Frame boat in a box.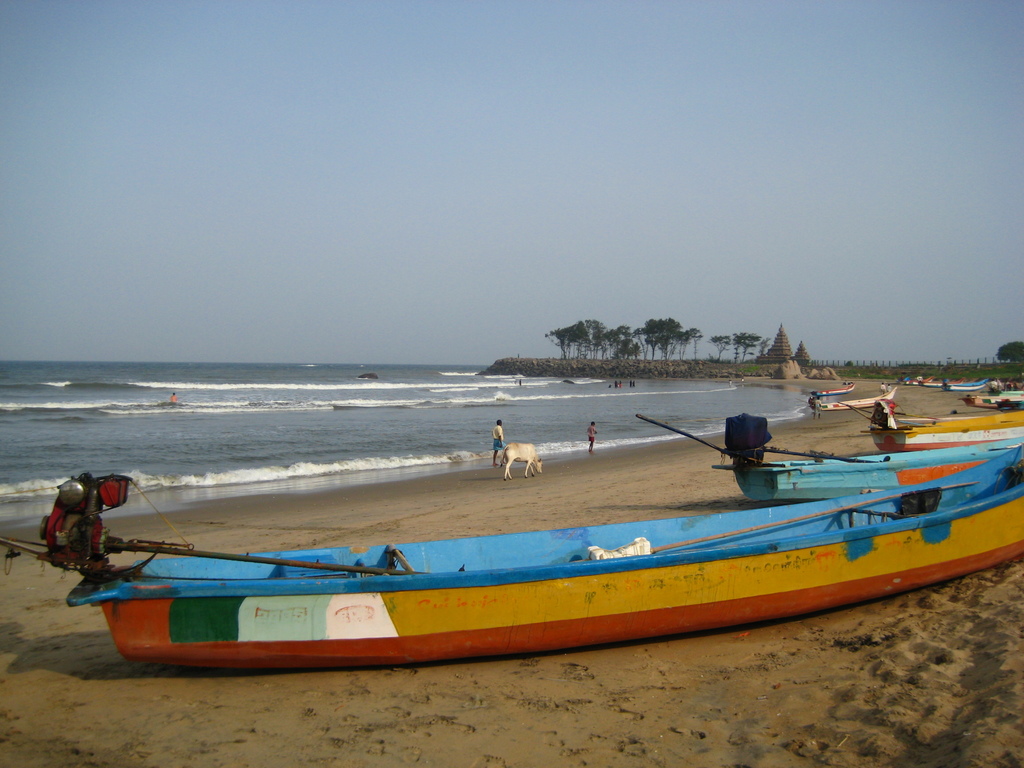
detection(62, 382, 1023, 658).
